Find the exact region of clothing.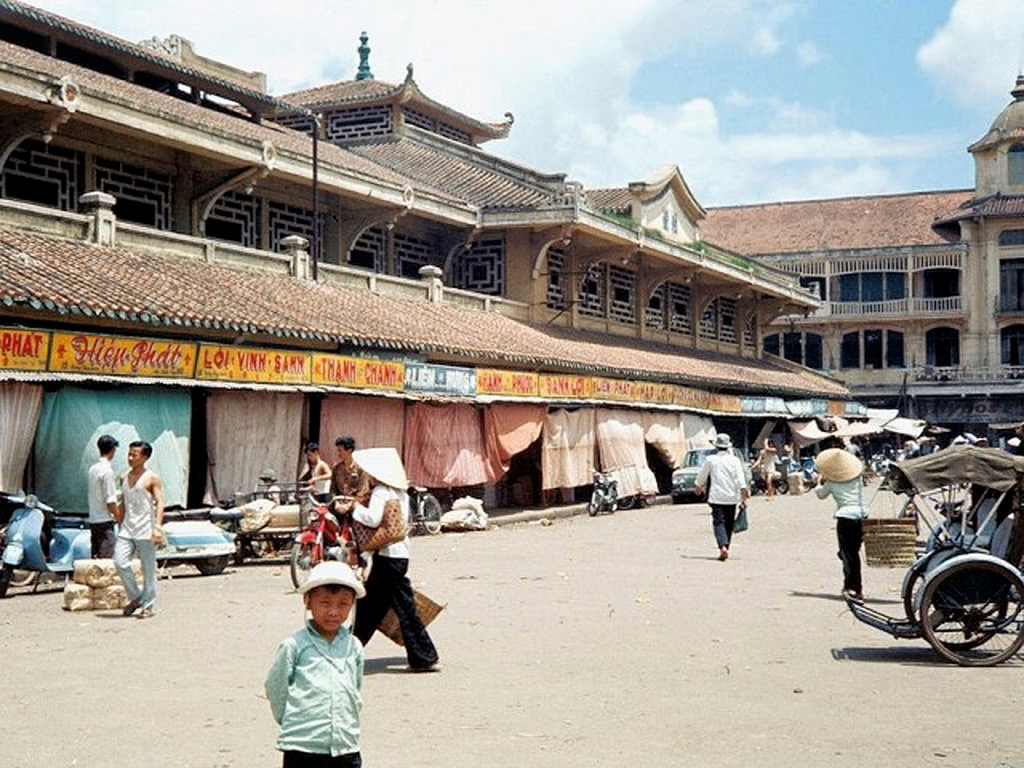
Exact region: <bbox>338, 466, 357, 518</bbox>.
